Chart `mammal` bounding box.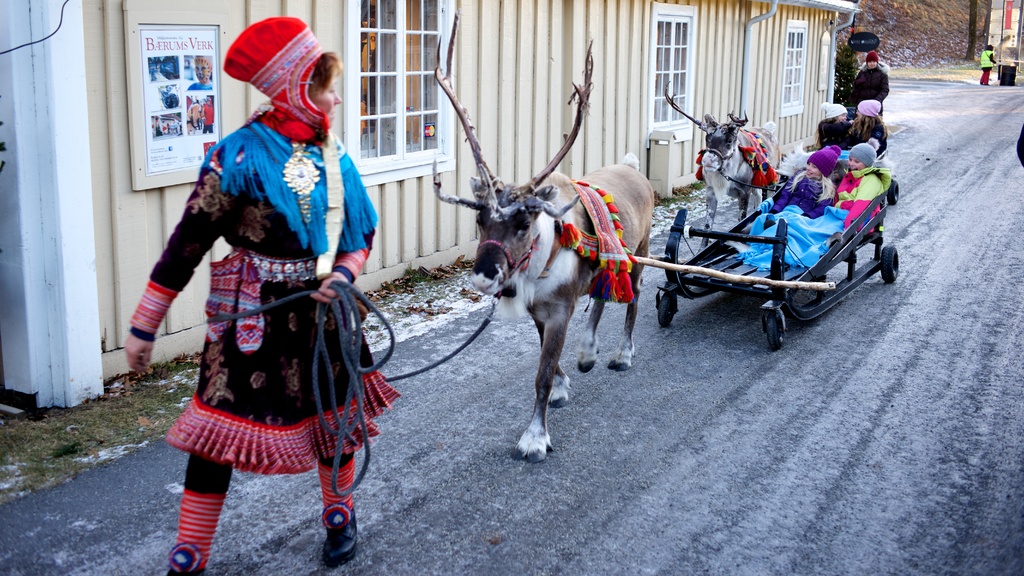
Charted: <region>433, 19, 655, 464</region>.
